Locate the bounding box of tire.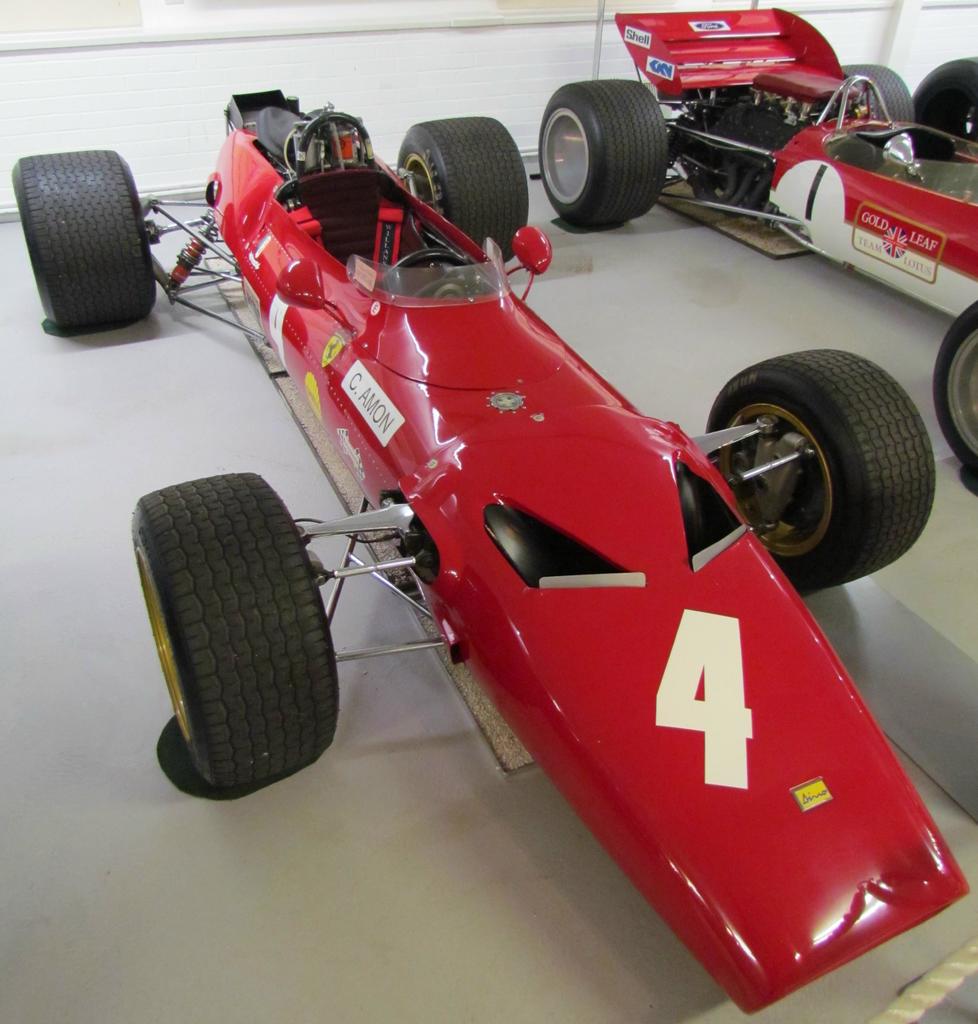
Bounding box: bbox=(835, 57, 915, 127).
